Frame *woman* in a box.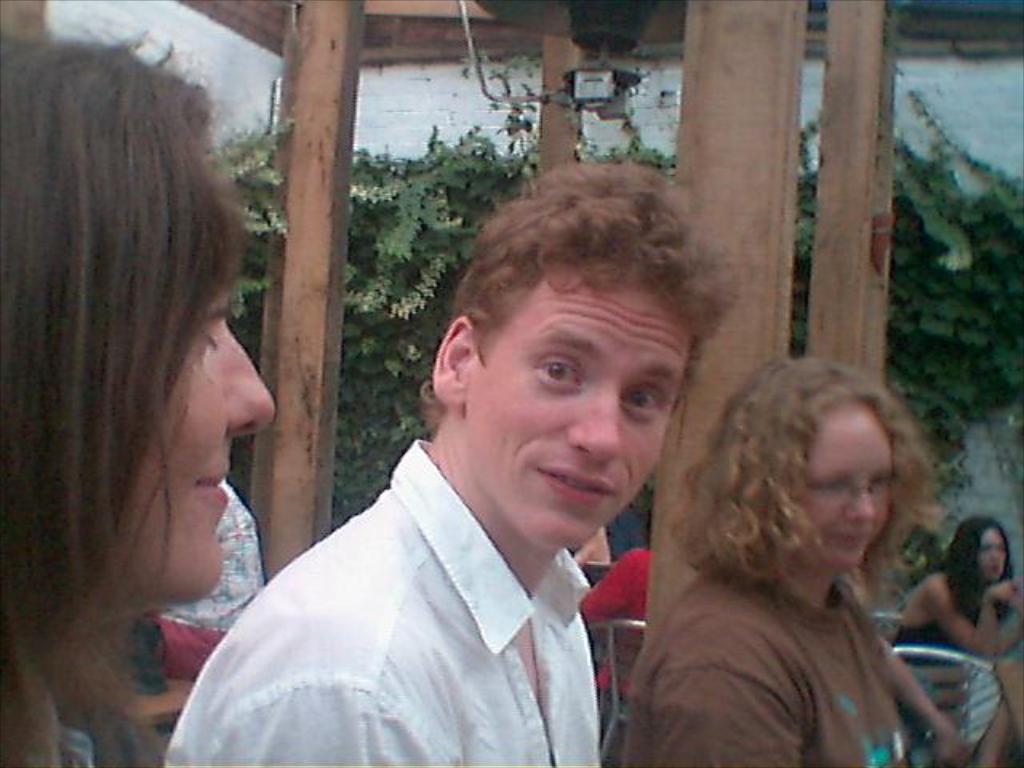
pyautogui.locateOnScreen(0, 24, 274, 766).
